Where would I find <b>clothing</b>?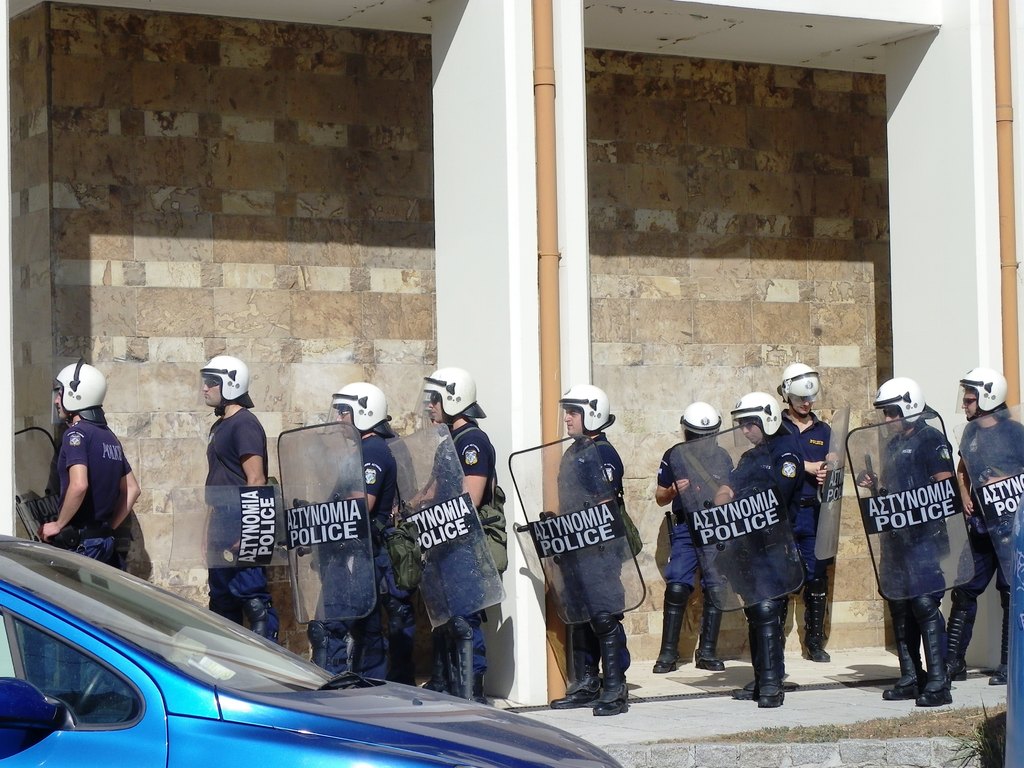
At detection(851, 364, 986, 680).
